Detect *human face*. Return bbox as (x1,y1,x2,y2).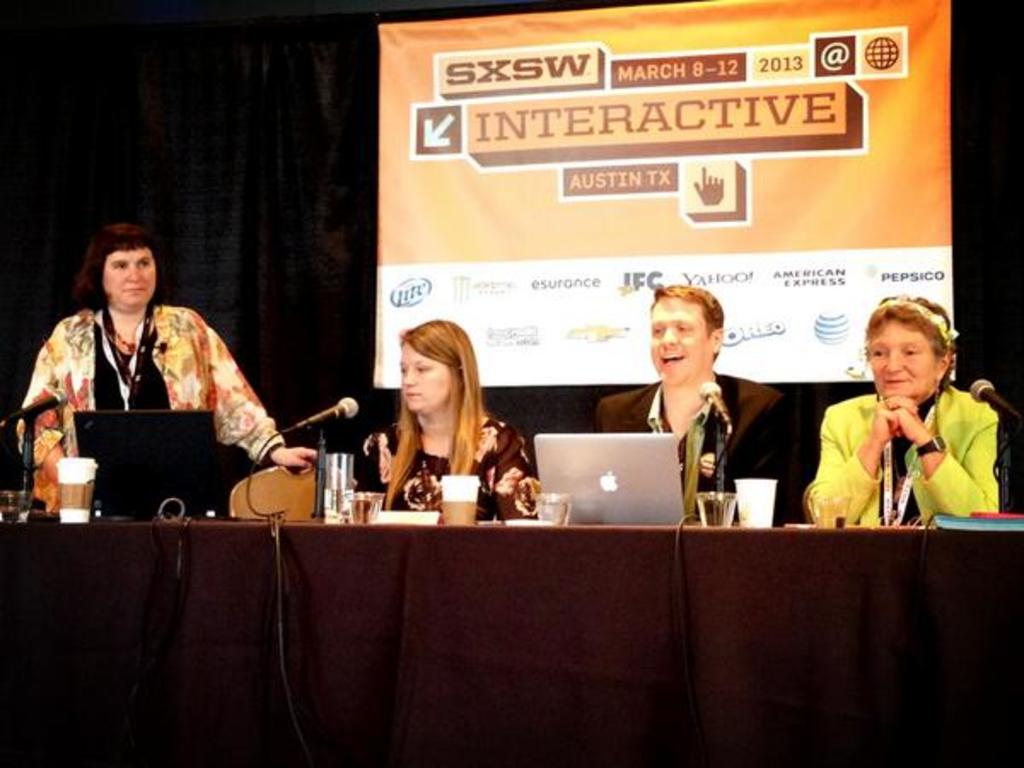
(102,253,155,311).
